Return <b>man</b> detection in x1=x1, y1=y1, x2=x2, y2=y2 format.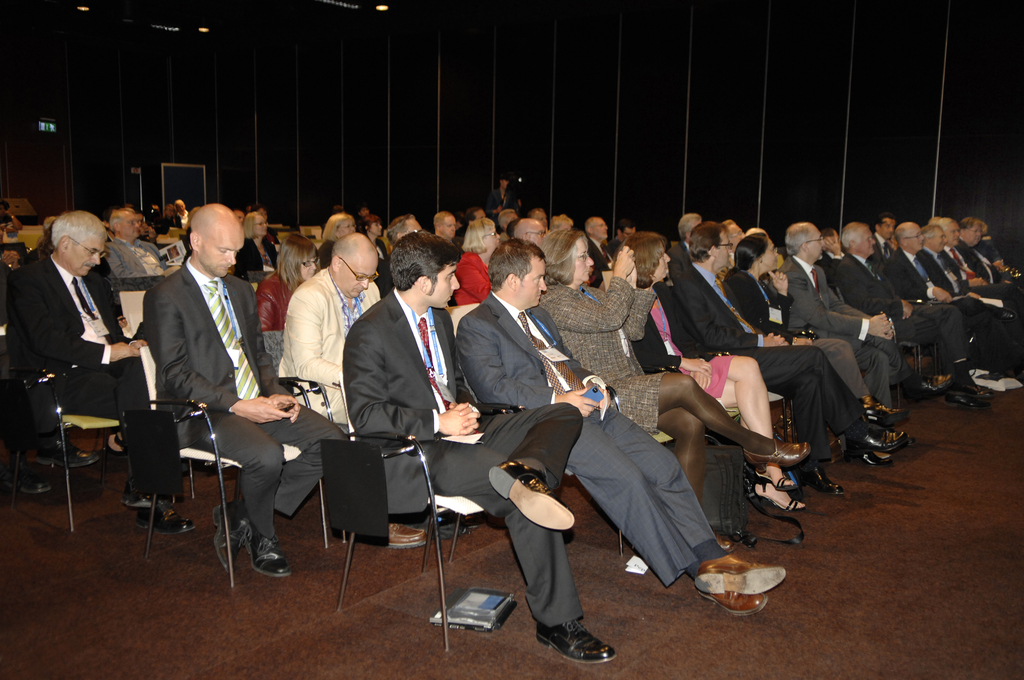
x1=494, y1=209, x2=522, y2=243.
